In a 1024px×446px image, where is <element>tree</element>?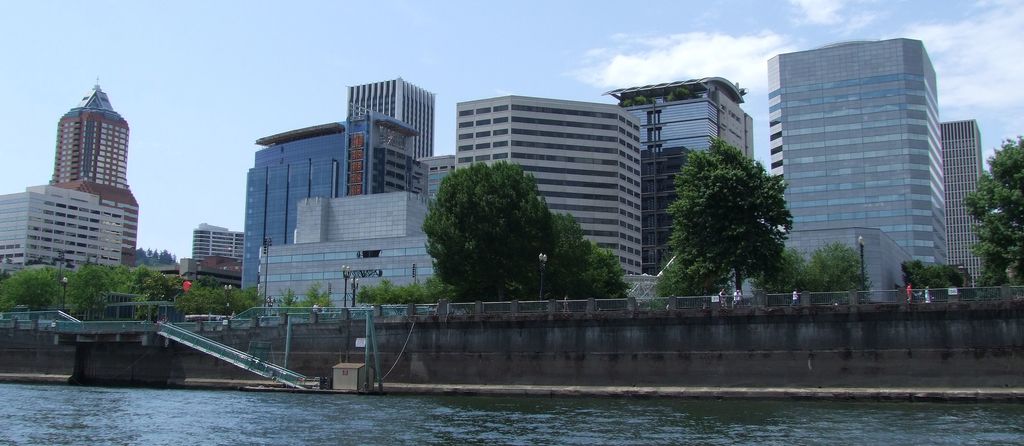
bbox=[953, 145, 1018, 293].
